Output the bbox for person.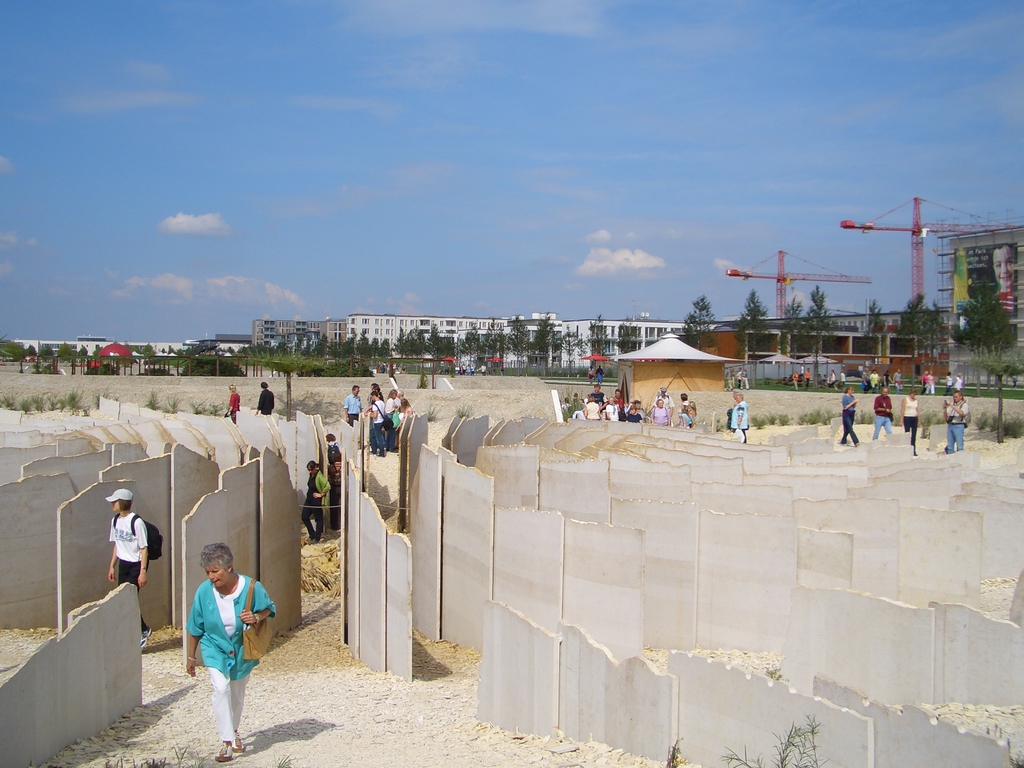
{"left": 255, "top": 378, "right": 278, "bottom": 422}.
